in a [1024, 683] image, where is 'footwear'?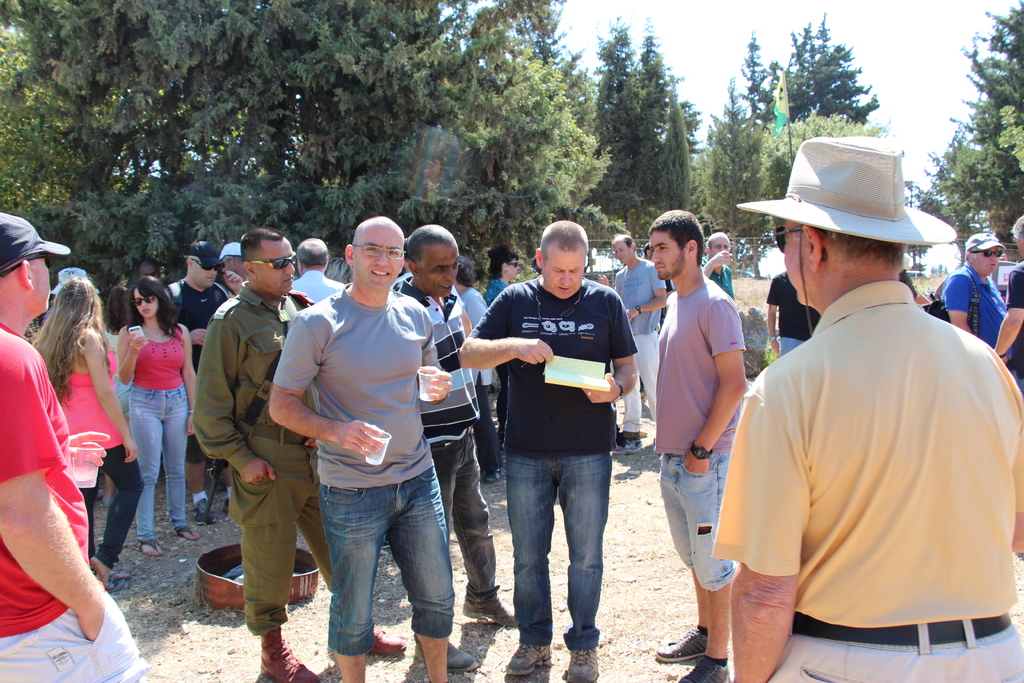
l=253, t=629, r=318, b=682.
